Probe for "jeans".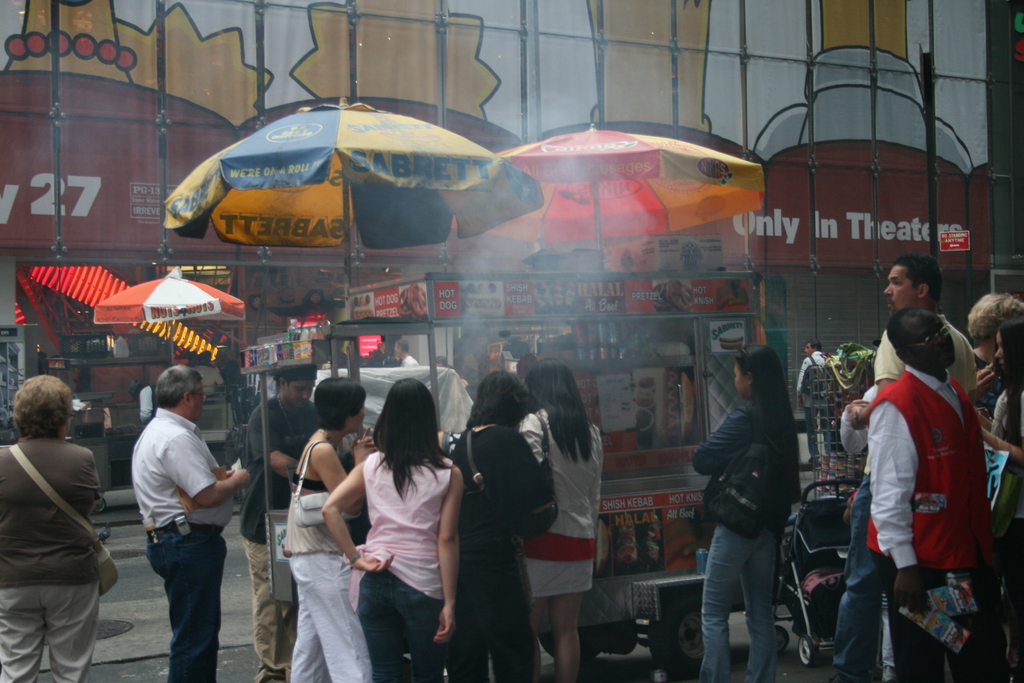
Probe result: l=0, t=581, r=97, b=682.
